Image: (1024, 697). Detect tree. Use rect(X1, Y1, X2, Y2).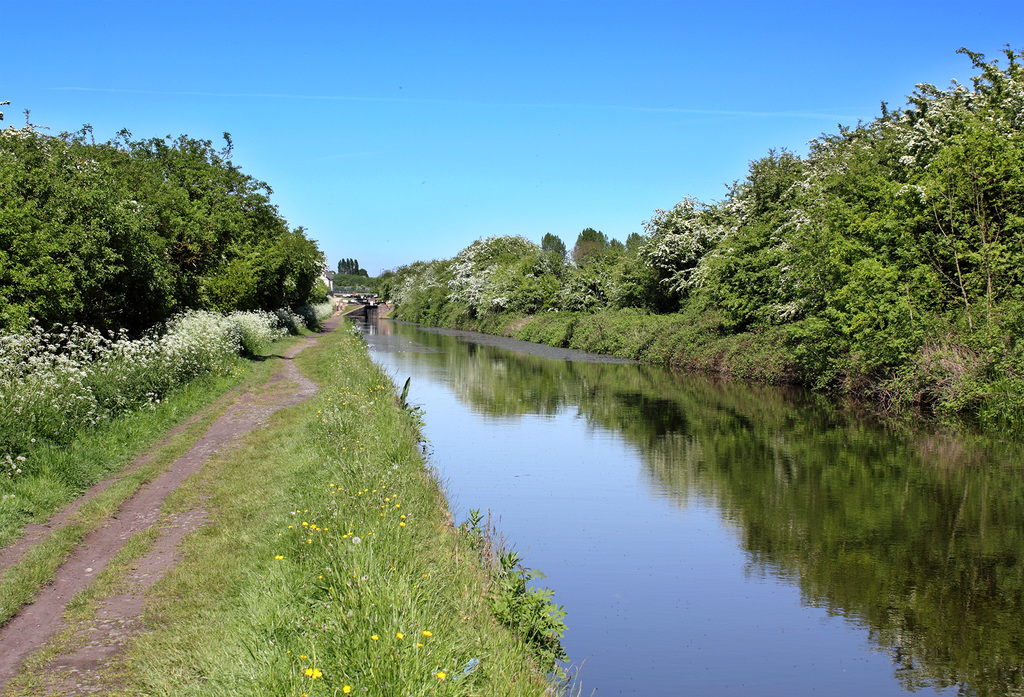
rect(0, 118, 334, 322).
